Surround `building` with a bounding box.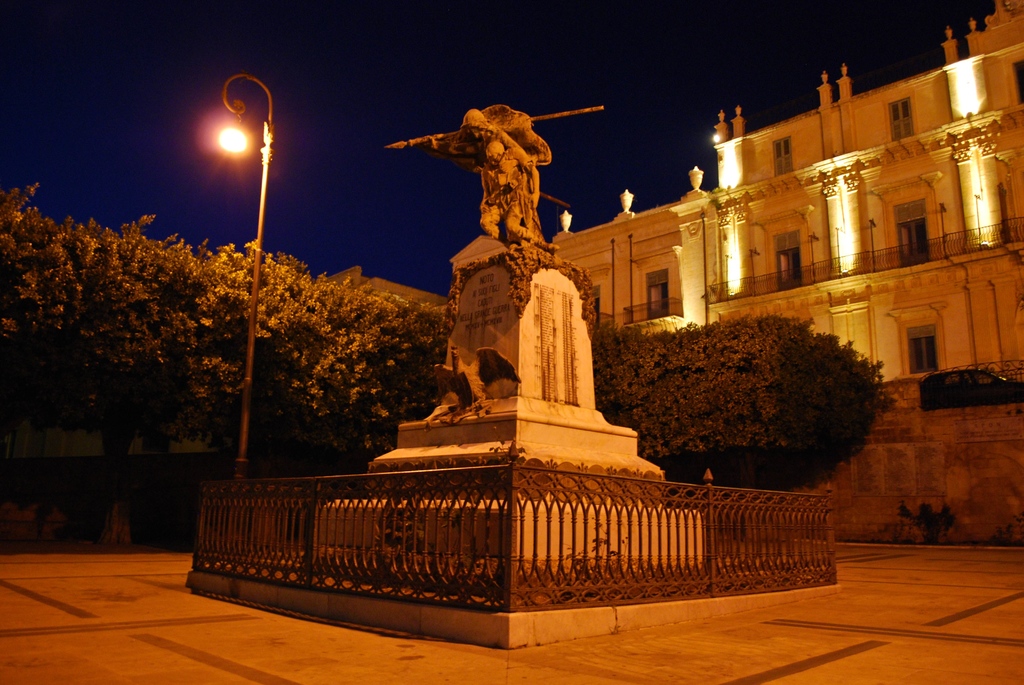
547 0 1023 395.
